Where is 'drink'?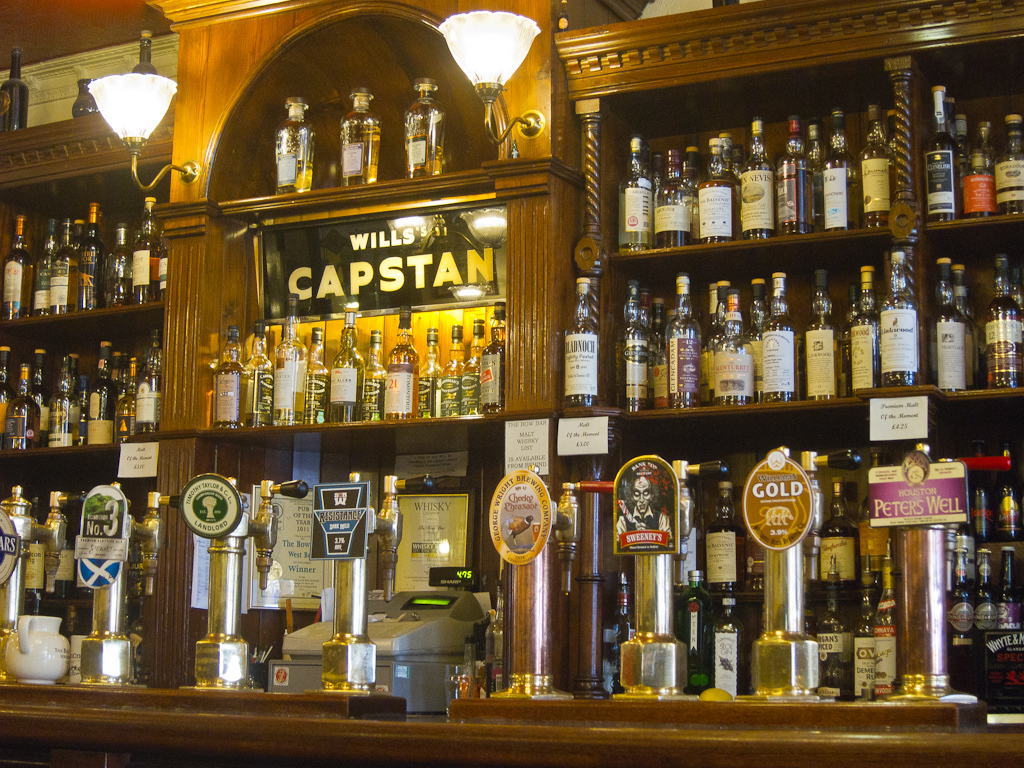
pyautogui.locateOnScreen(405, 77, 442, 177).
